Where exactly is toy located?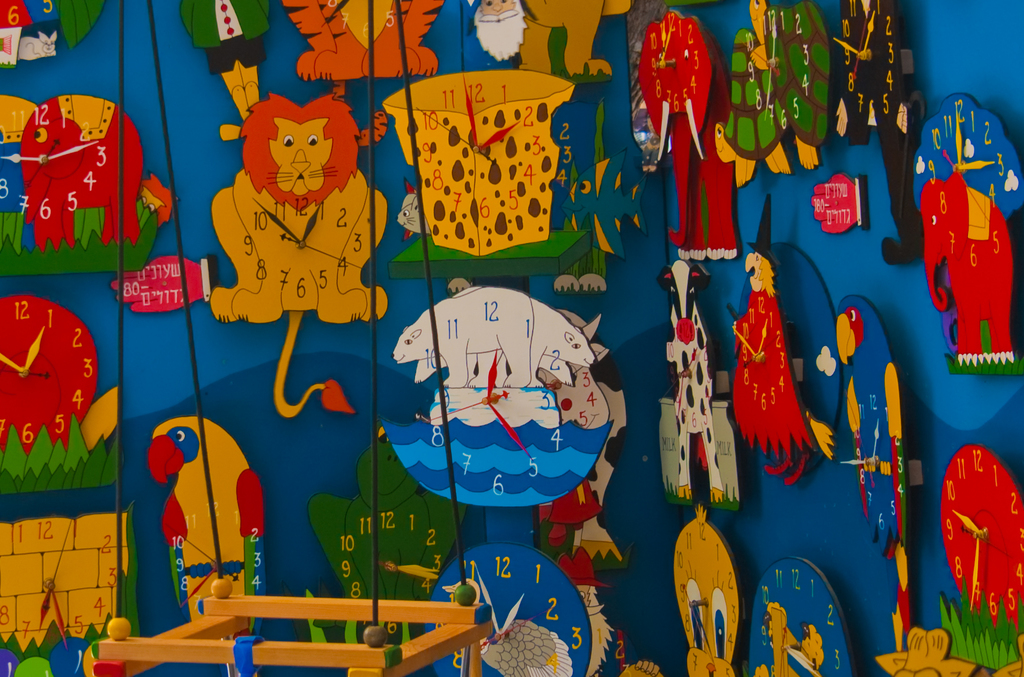
Its bounding box is x1=913, y1=92, x2=1023, y2=371.
